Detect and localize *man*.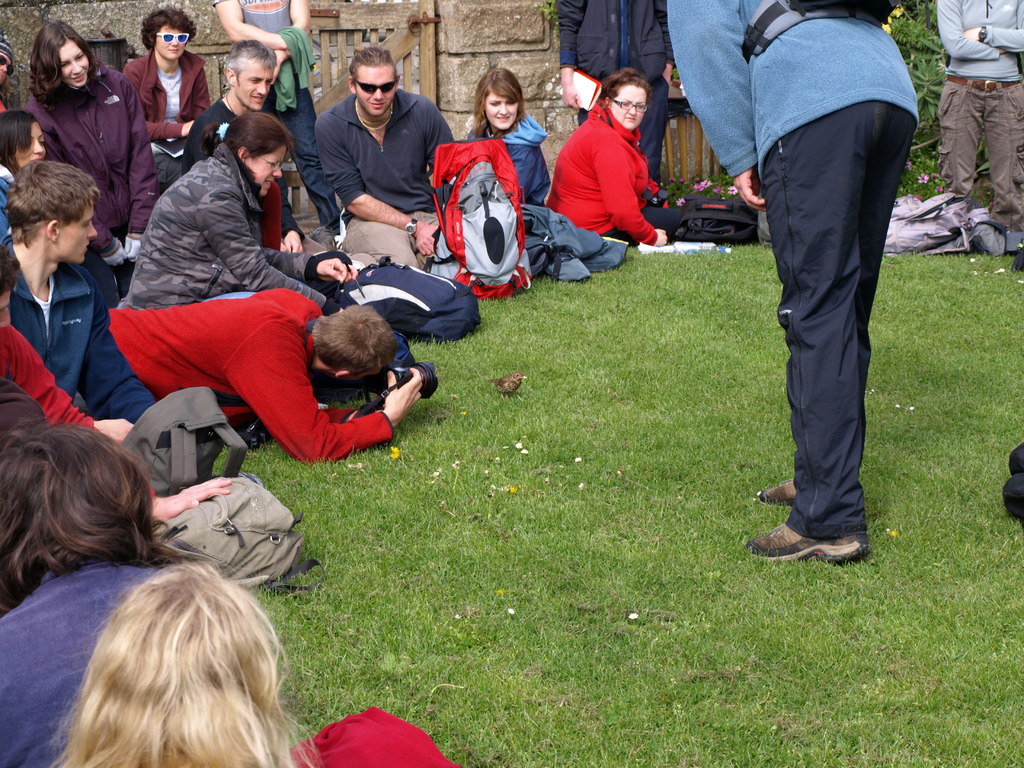
Localized at (547, 0, 670, 166).
